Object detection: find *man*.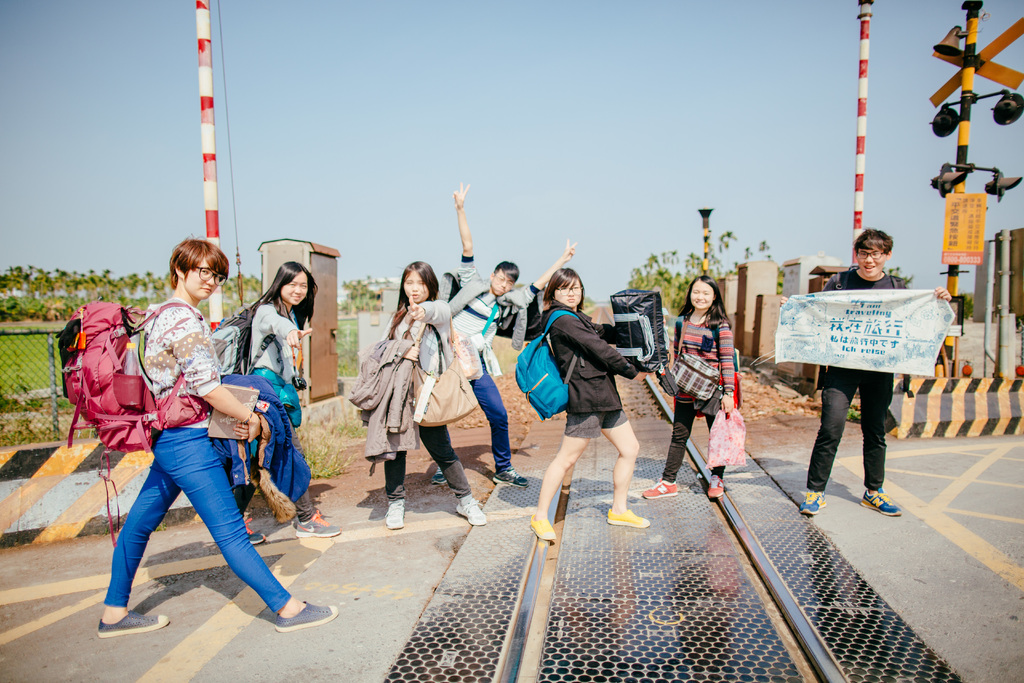
(772, 226, 954, 521).
